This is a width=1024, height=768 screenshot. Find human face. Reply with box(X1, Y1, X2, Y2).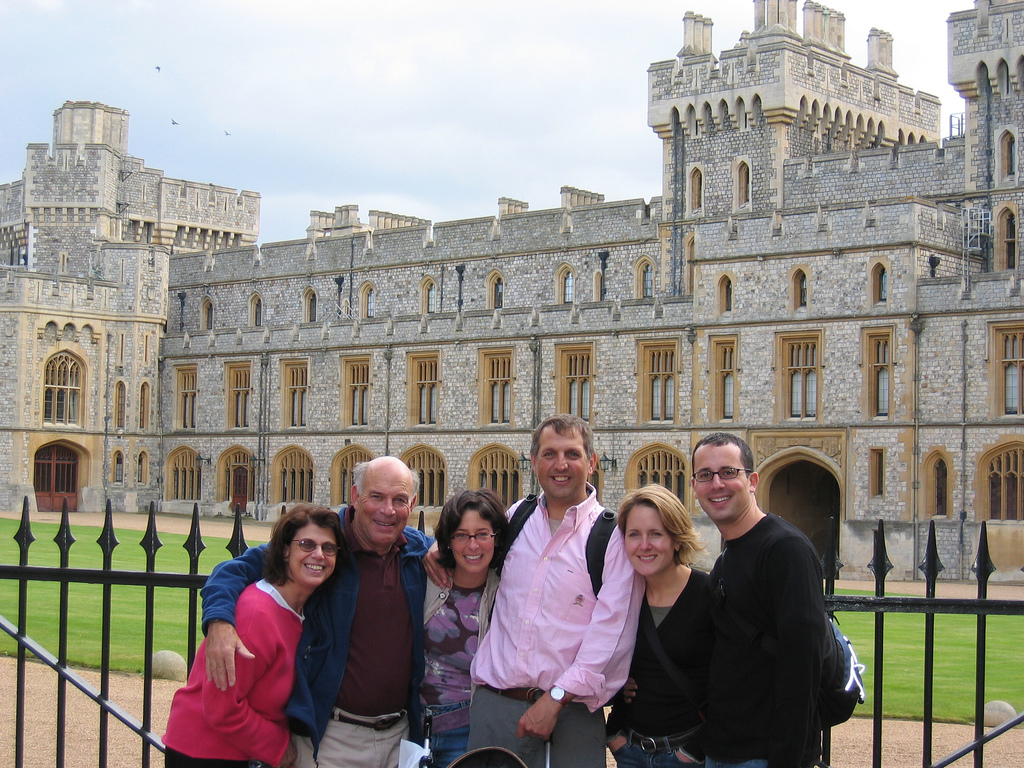
box(288, 524, 335, 587).
